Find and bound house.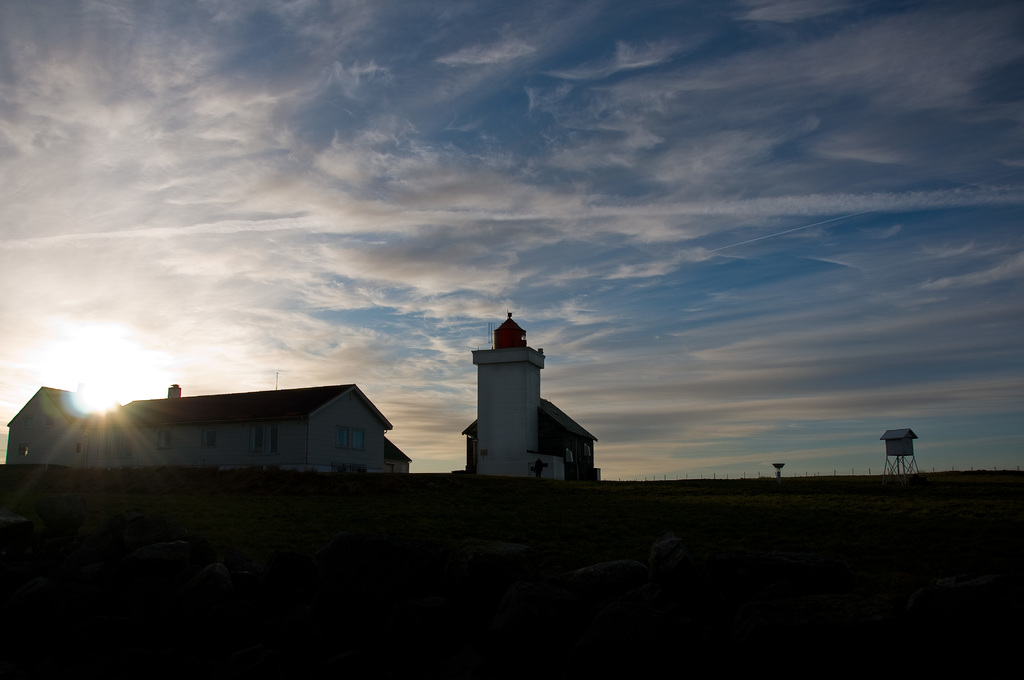
Bound: BBox(5, 387, 413, 480).
